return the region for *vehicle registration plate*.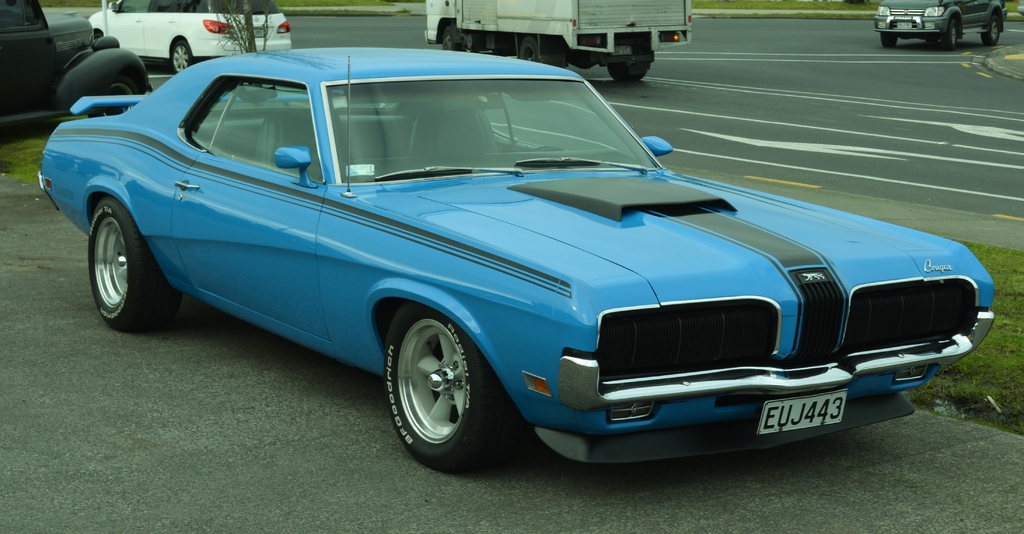
<bbox>755, 390, 847, 437</bbox>.
